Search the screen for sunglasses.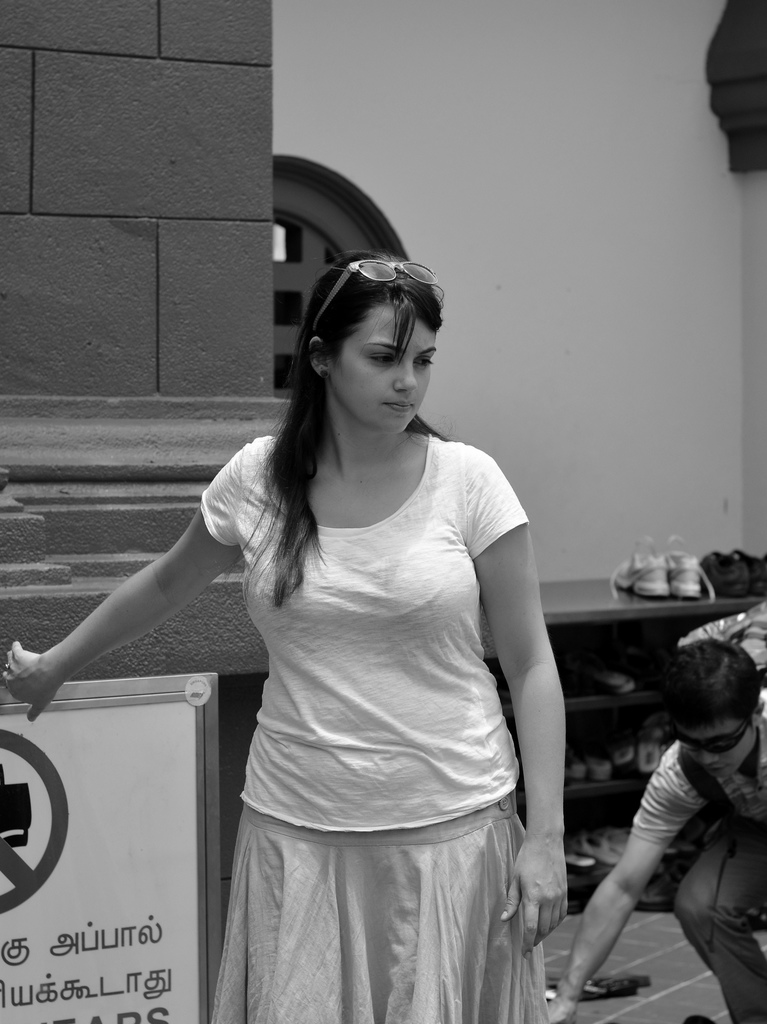
Found at bbox=[672, 719, 754, 753].
